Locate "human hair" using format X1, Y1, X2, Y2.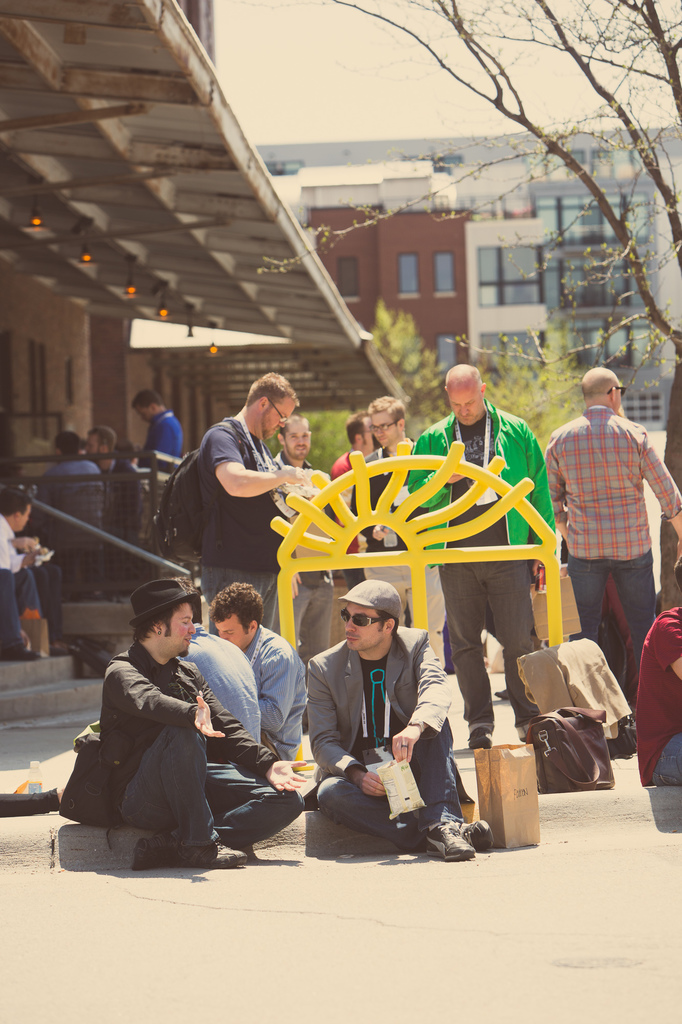
446, 365, 482, 397.
